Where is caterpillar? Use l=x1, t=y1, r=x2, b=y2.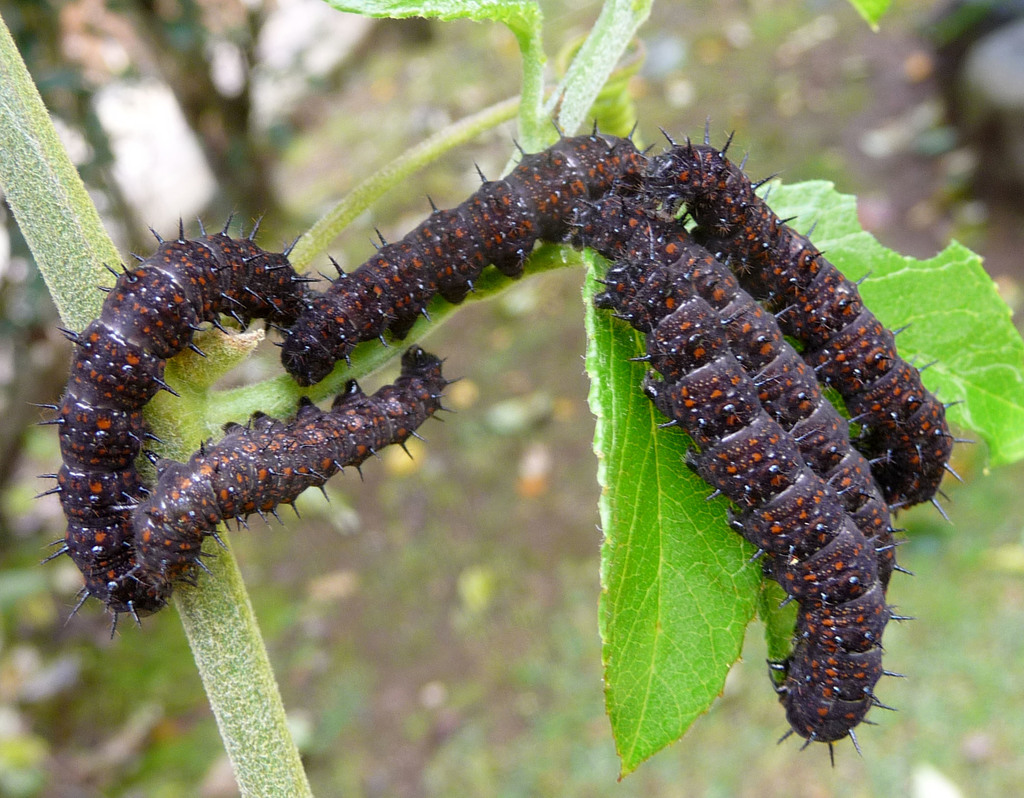
l=271, t=116, r=658, b=385.
